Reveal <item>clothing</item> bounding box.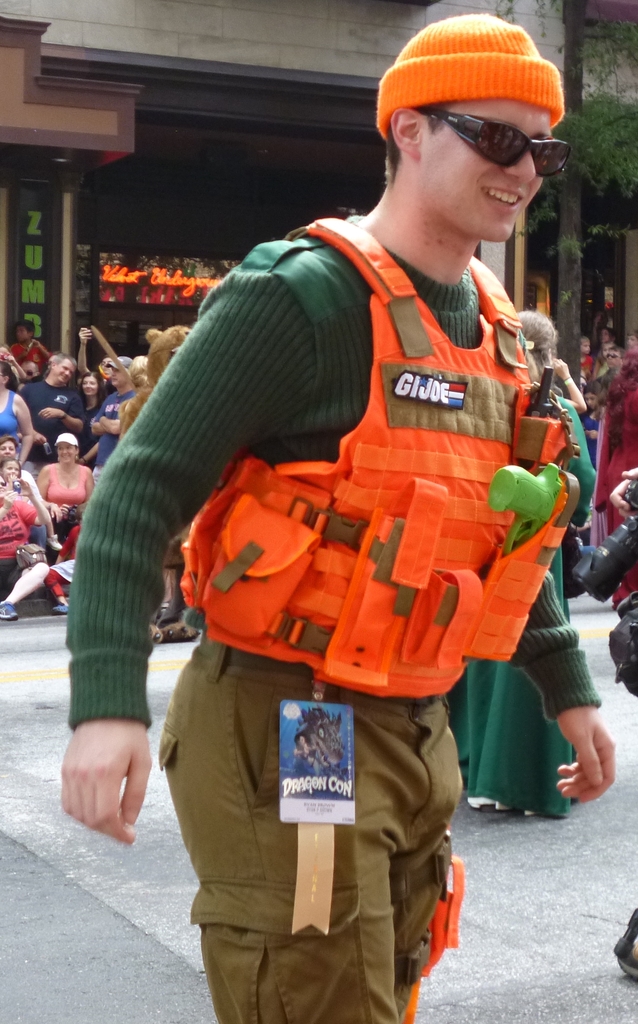
Revealed: pyautogui.locateOnScreen(18, 385, 97, 483).
